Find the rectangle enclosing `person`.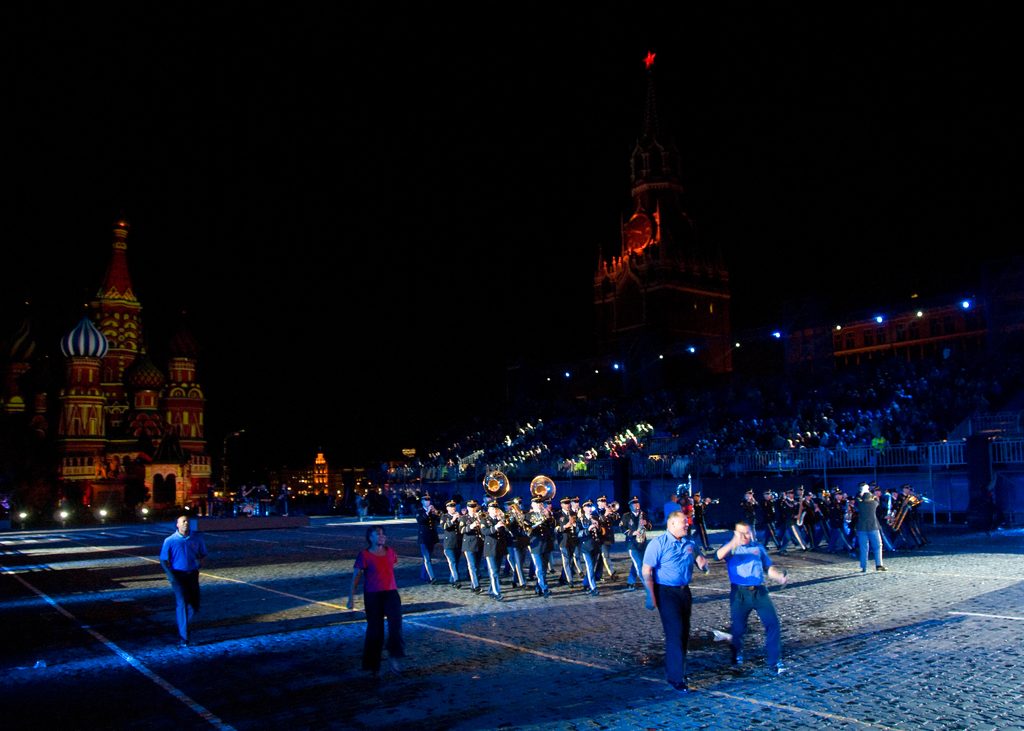
758 488 775 548.
